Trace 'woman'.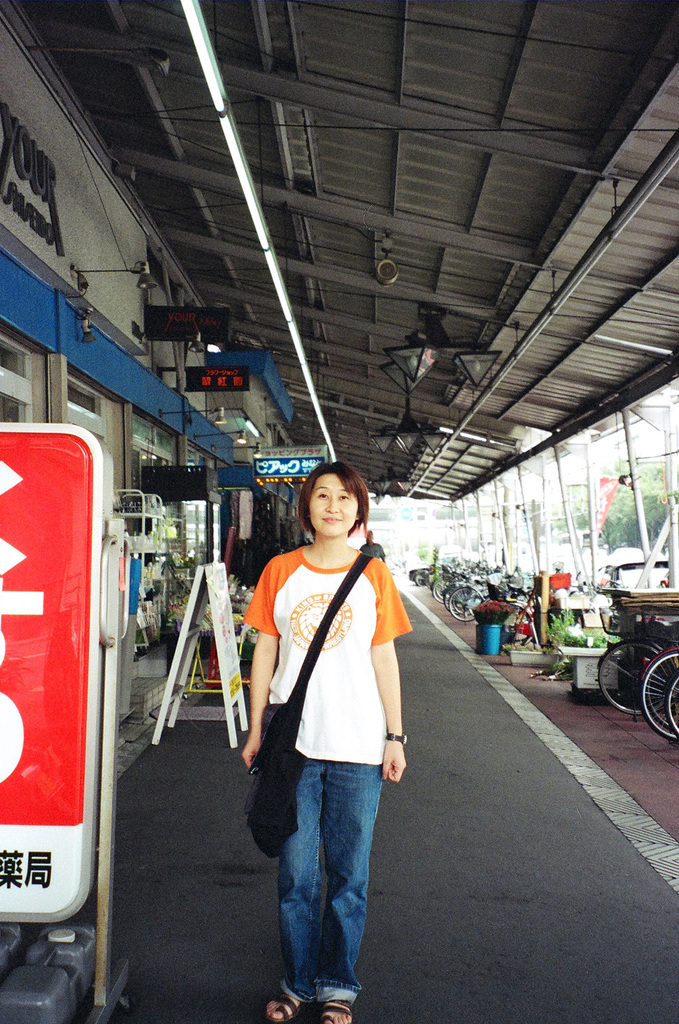
Traced to left=238, top=456, right=420, bottom=1009.
